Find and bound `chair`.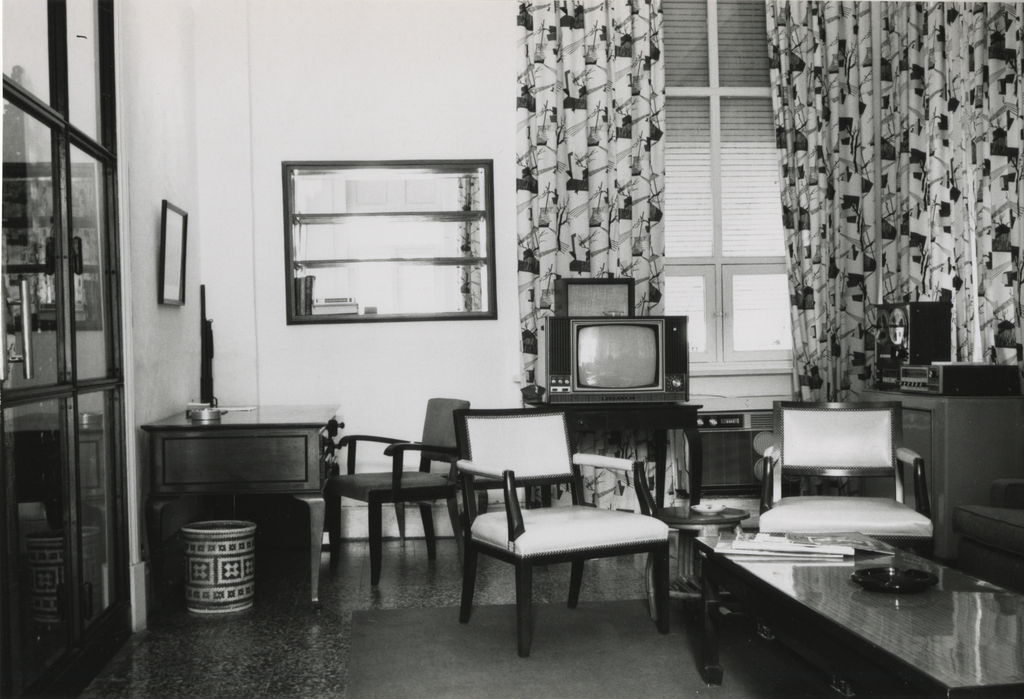
Bound: <region>760, 398, 937, 560</region>.
